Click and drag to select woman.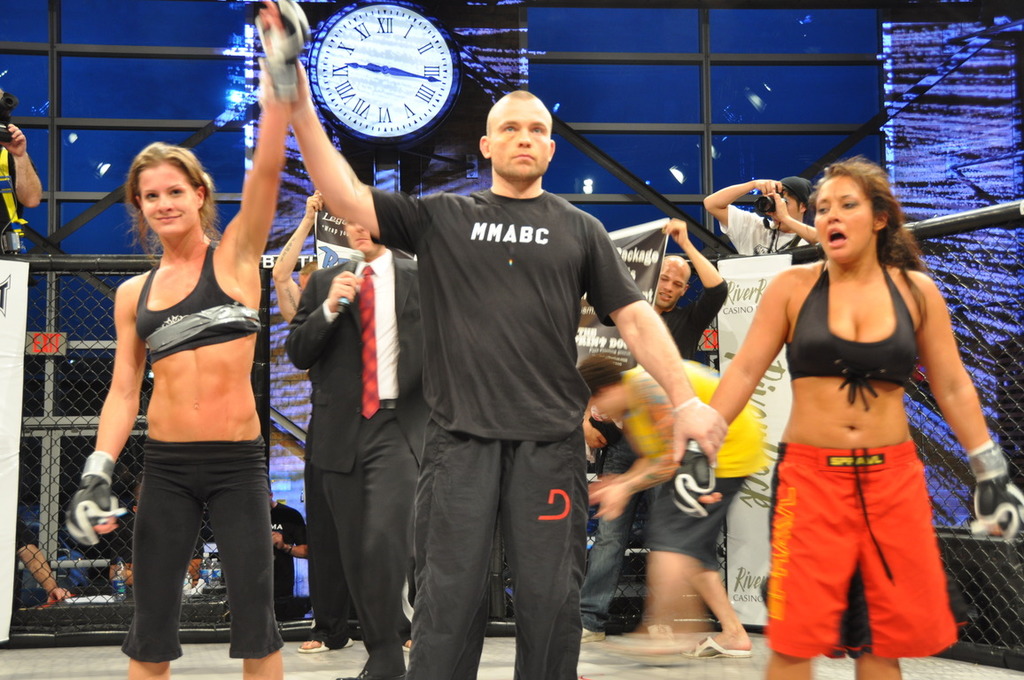
Selection: 680/153/1023/679.
